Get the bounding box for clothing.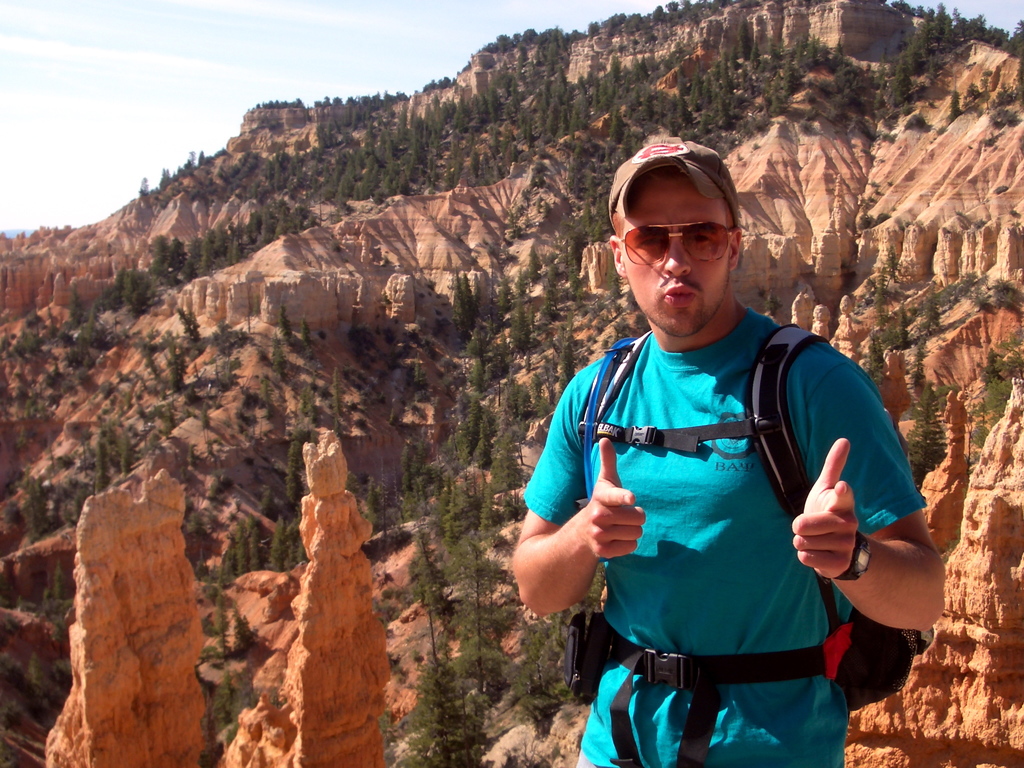
(544,285,892,724).
